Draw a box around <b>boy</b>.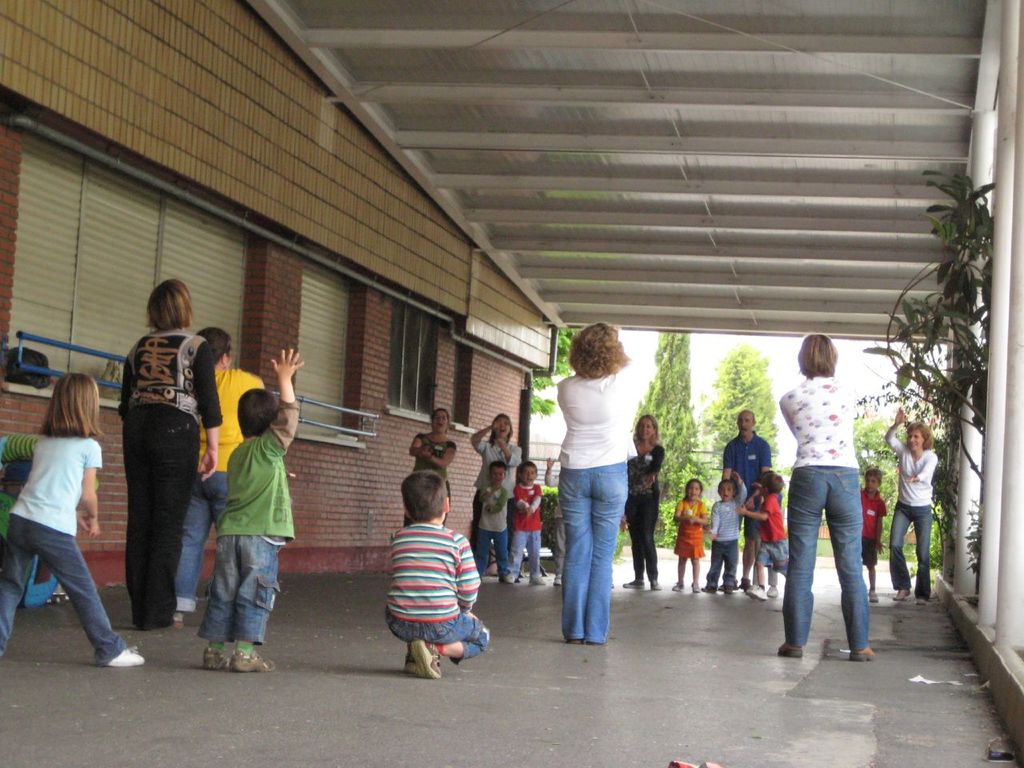
x1=506 y1=463 x2=542 y2=579.
